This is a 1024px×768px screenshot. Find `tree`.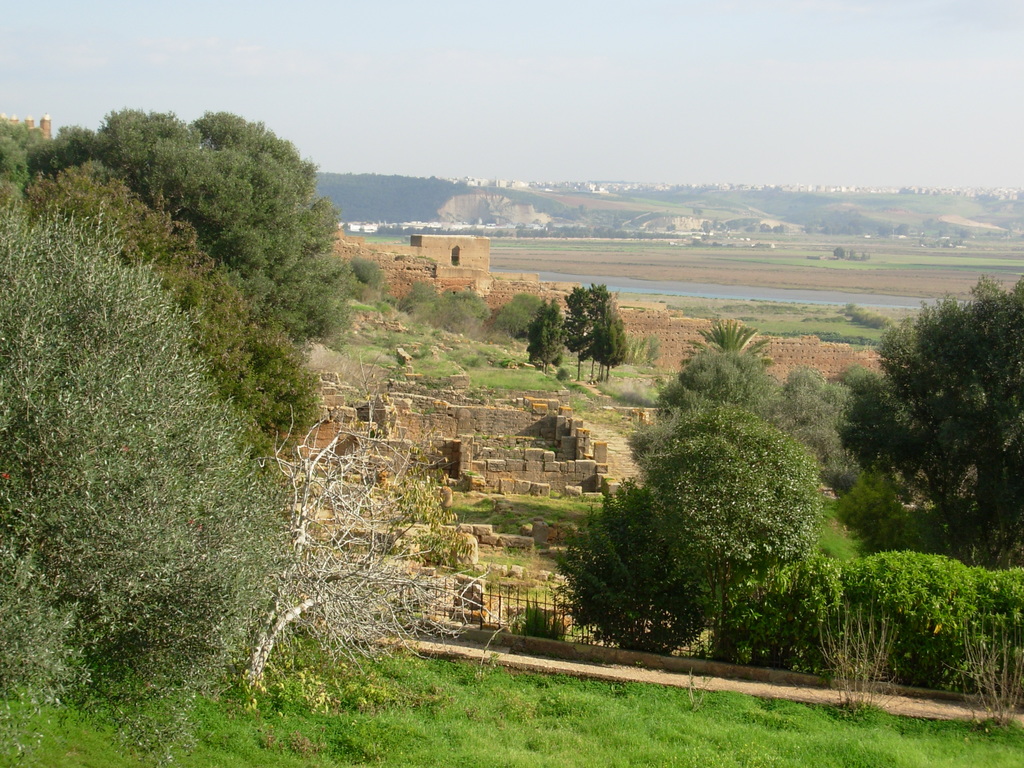
Bounding box: {"x1": 394, "y1": 279, "x2": 451, "y2": 320}.
